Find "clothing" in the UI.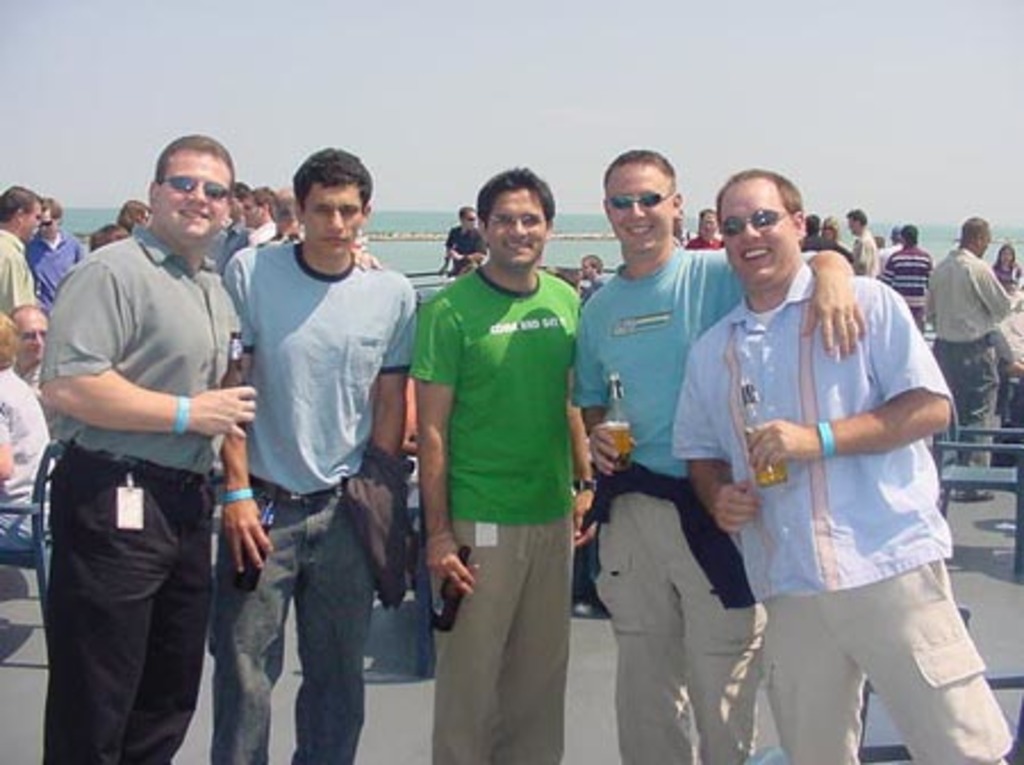
UI element at {"x1": 212, "y1": 464, "x2": 423, "y2": 763}.
